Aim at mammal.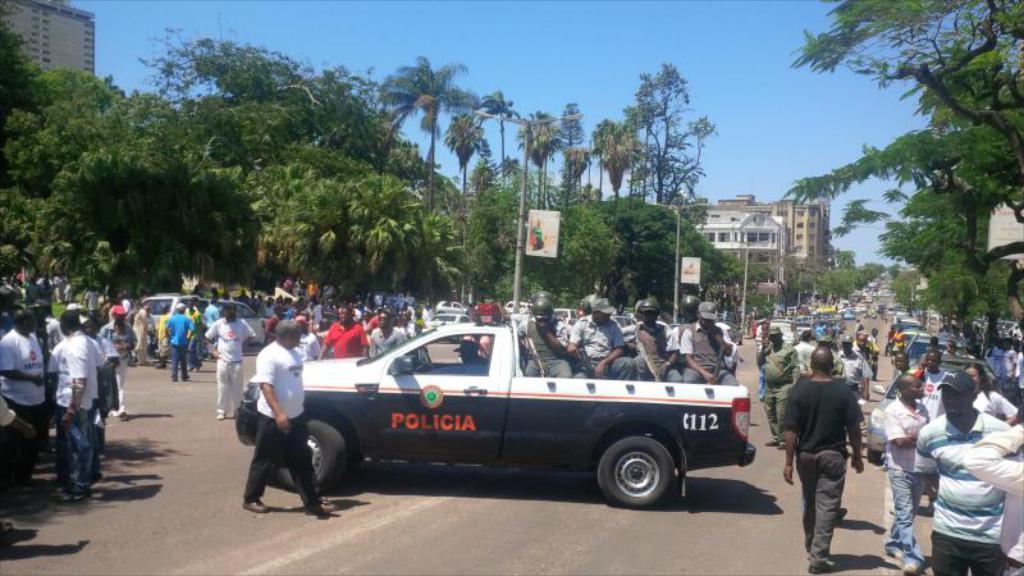
Aimed at crop(82, 315, 104, 472).
